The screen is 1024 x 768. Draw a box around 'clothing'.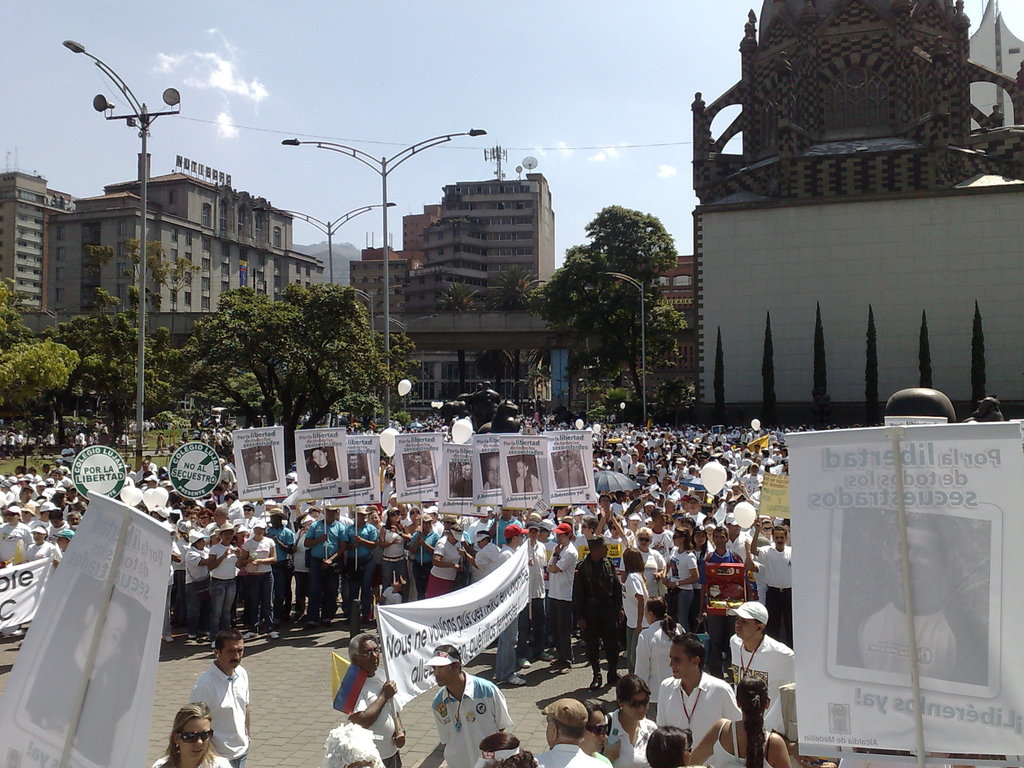
<bbox>625, 574, 654, 669</bbox>.
